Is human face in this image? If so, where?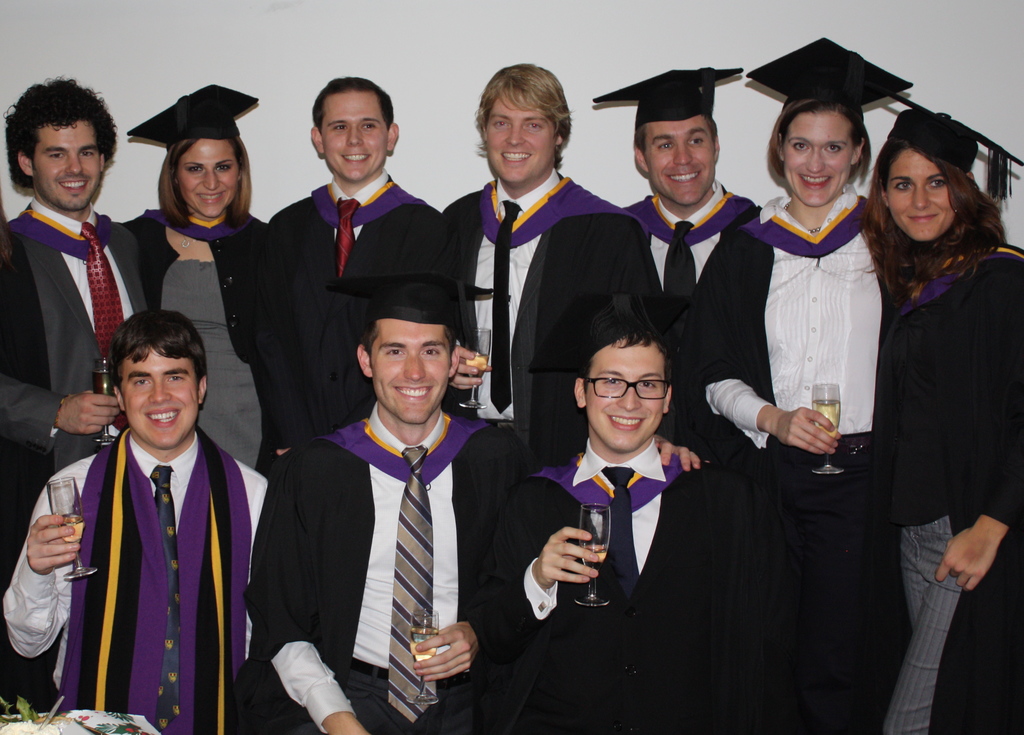
Yes, at (483,89,563,187).
